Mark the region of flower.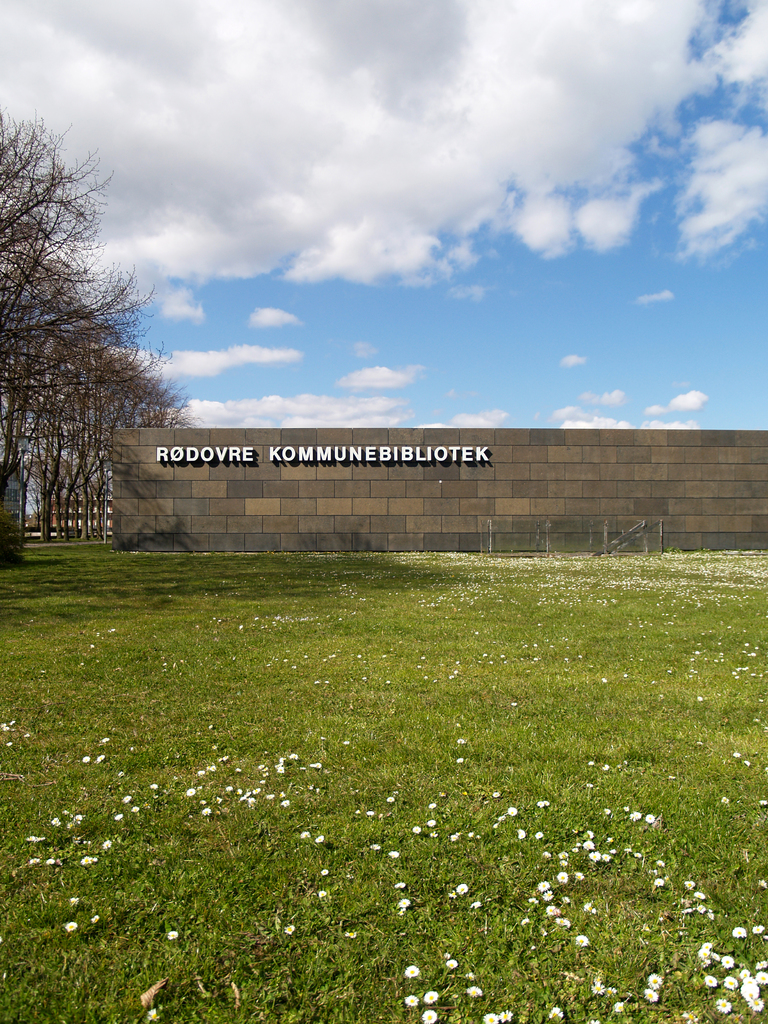
Region: crop(426, 989, 438, 1002).
